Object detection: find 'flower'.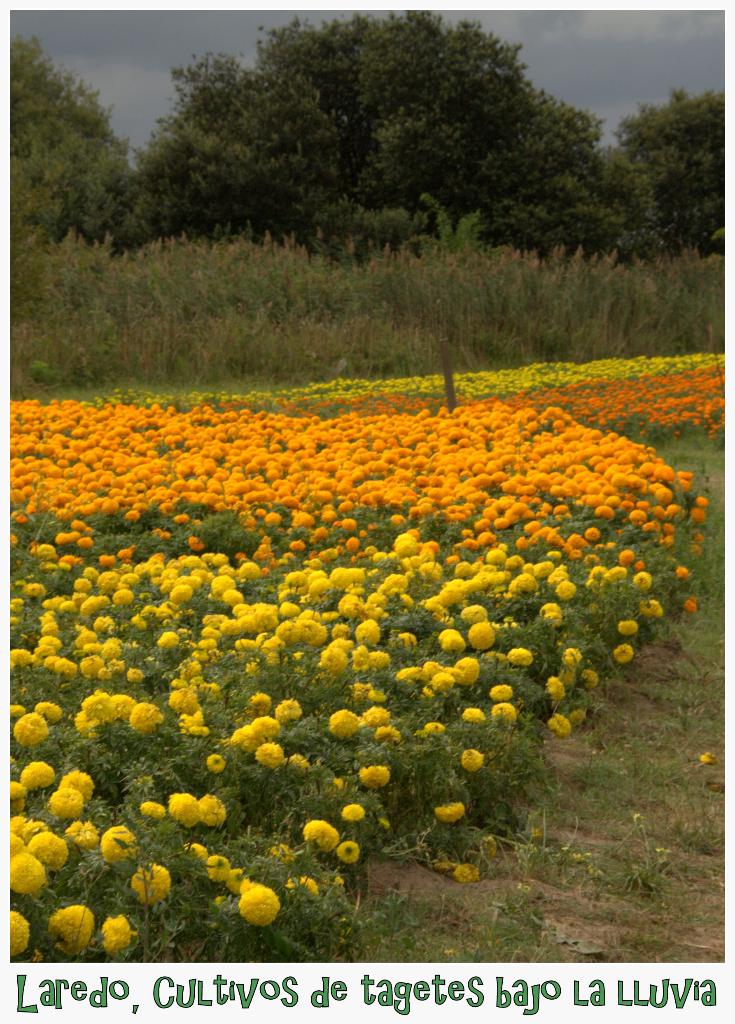
x1=256 y1=743 x2=287 y2=774.
